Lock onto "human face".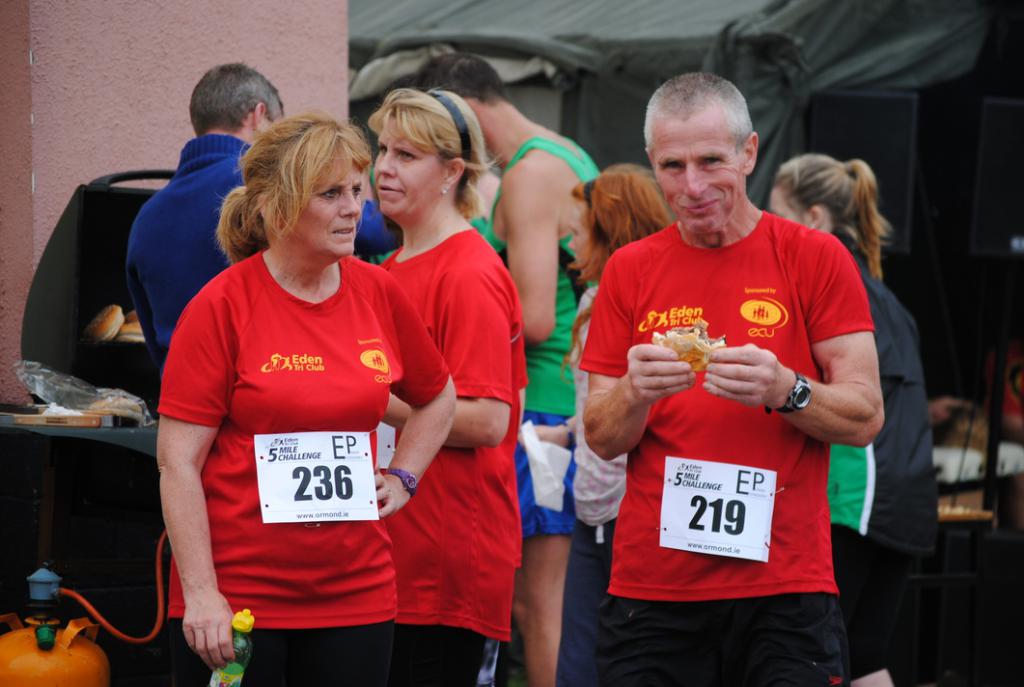
Locked: x1=259, y1=101, x2=283, y2=135.
